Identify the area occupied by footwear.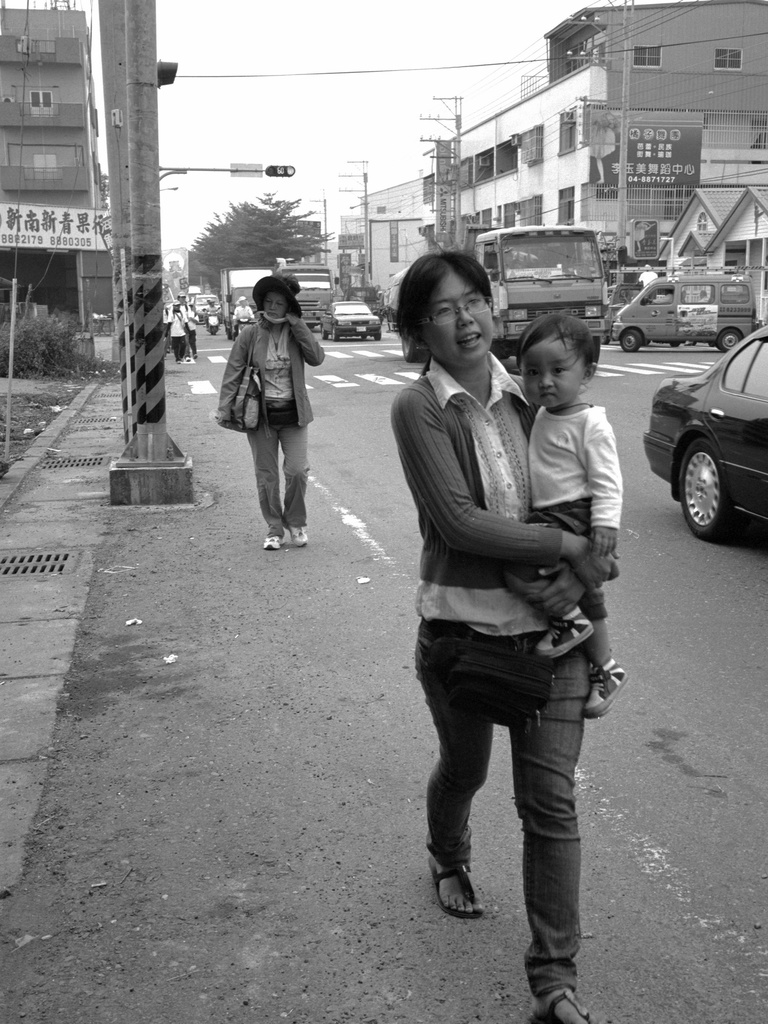
Area: box(423, 849, 488, 920).
